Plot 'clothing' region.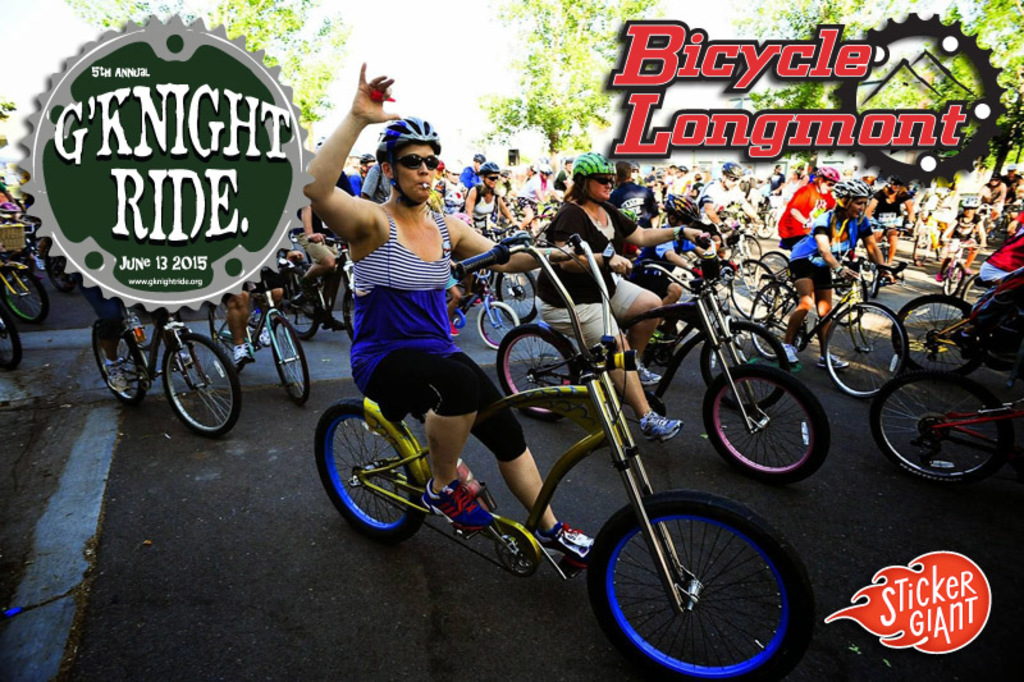
Plotted at 613/177/664/238.
